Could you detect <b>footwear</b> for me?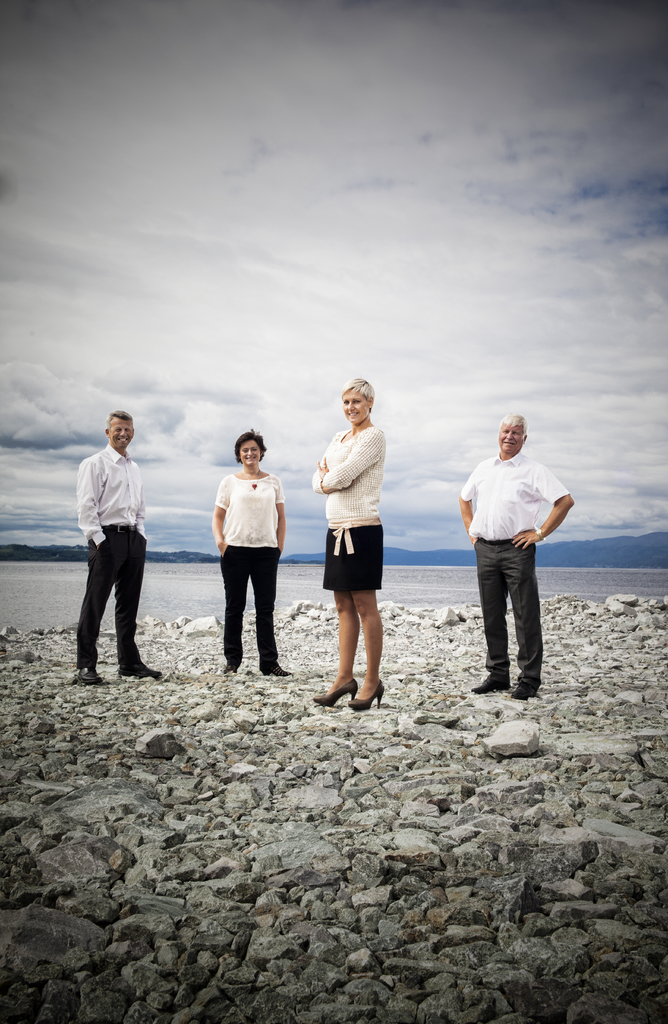
Detection result: detection(221, 666, 240, 676).
